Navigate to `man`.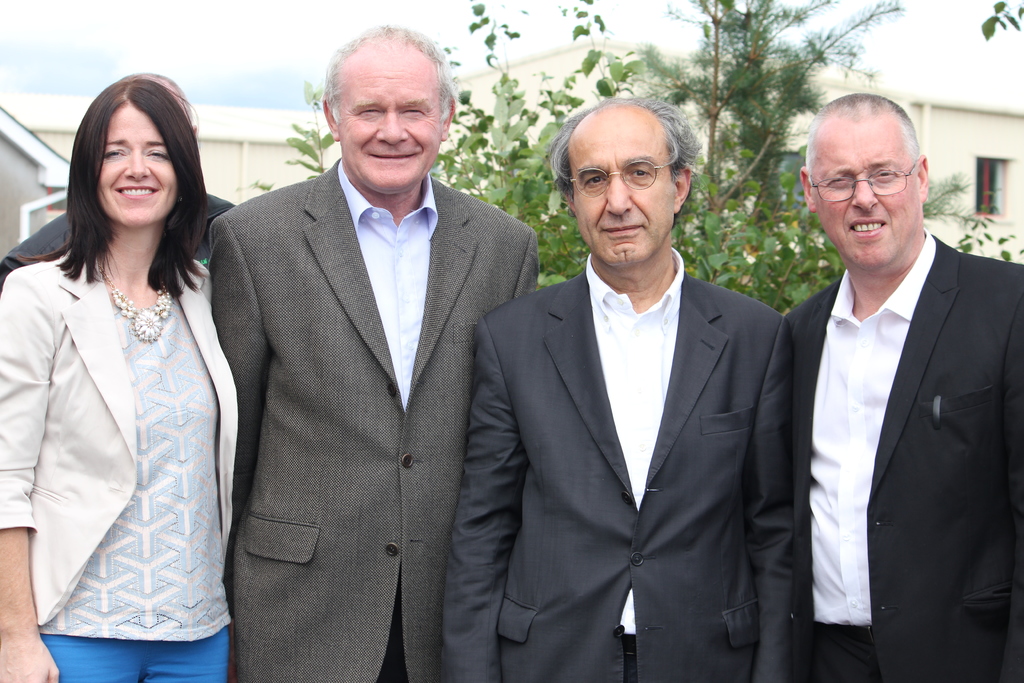
Navigation target: bbox=(761, 106, 1012, 675).
